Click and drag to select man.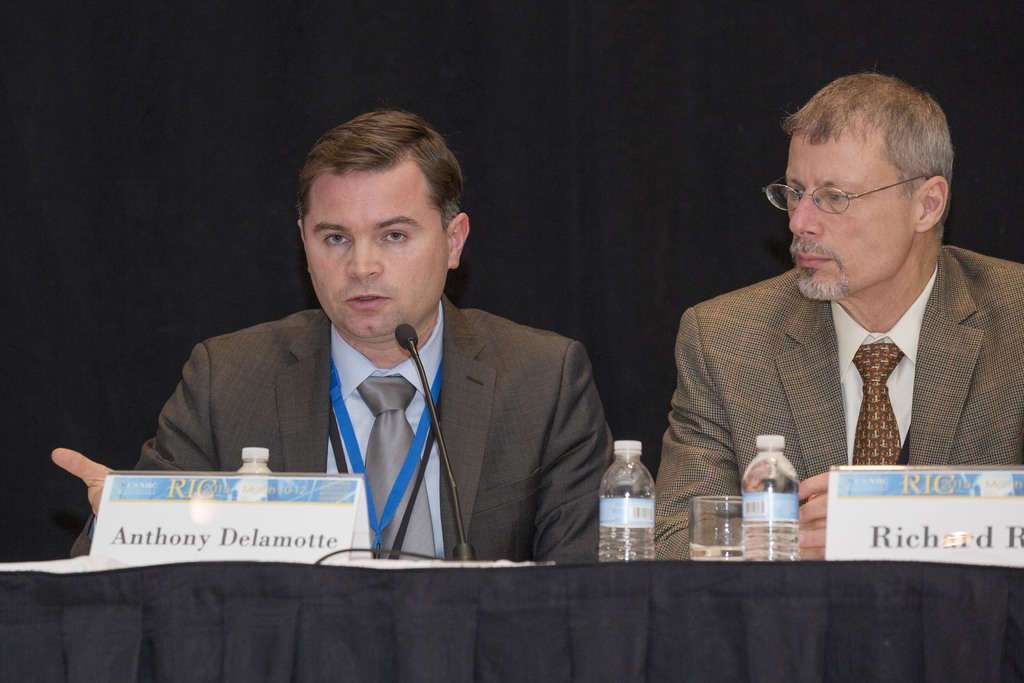
Selection: {"left": 52, "top": 114, "right": 619, "bottom": 562}.
